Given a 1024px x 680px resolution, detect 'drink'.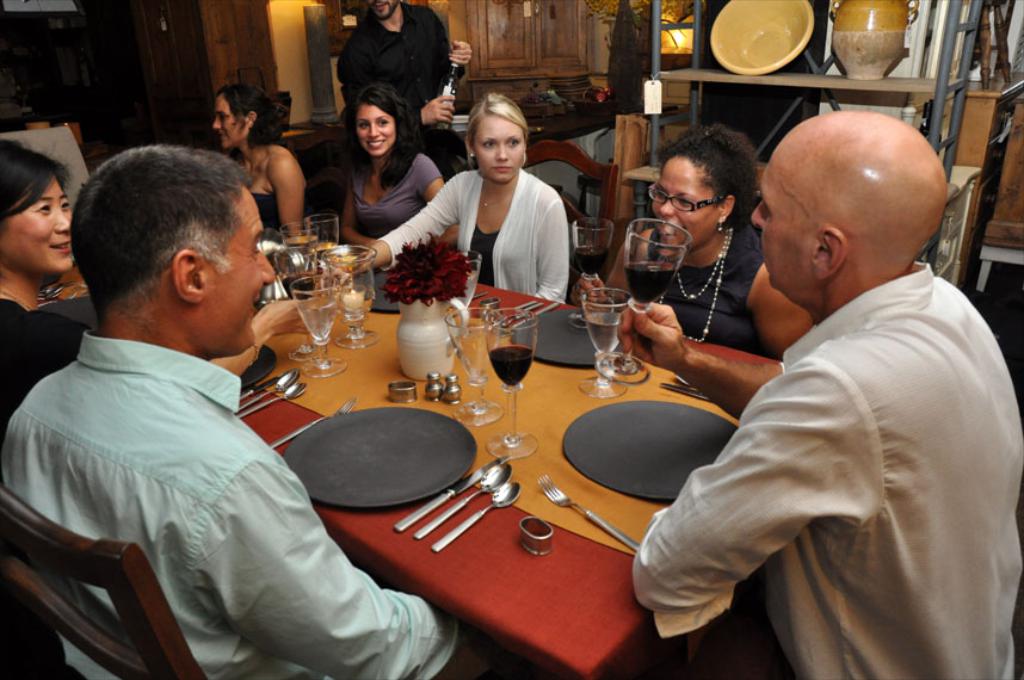
[313,240,338,266].
